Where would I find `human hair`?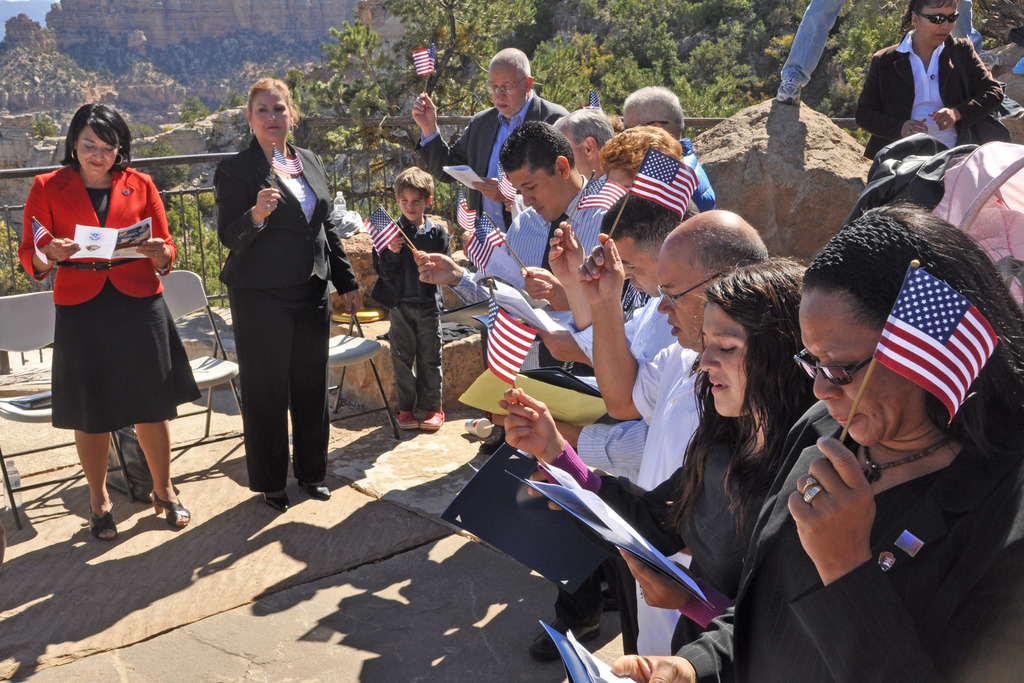
At box(902, 0, 957, 37).
